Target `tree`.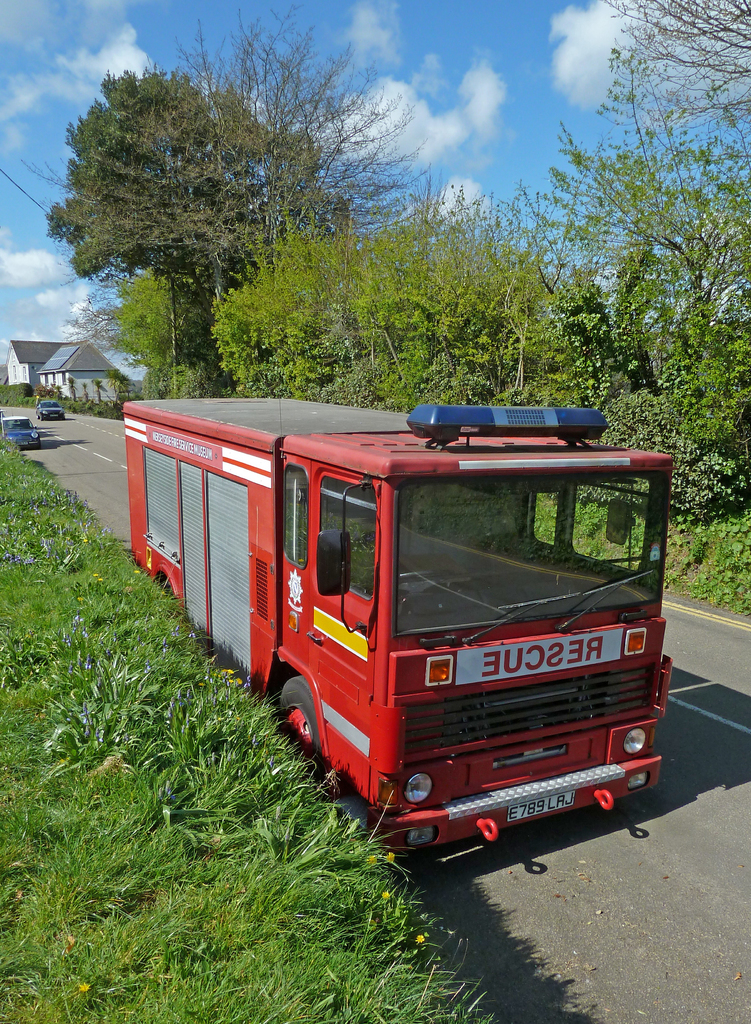
Target region: [left=183, top=211, right=439, bottom=395].
